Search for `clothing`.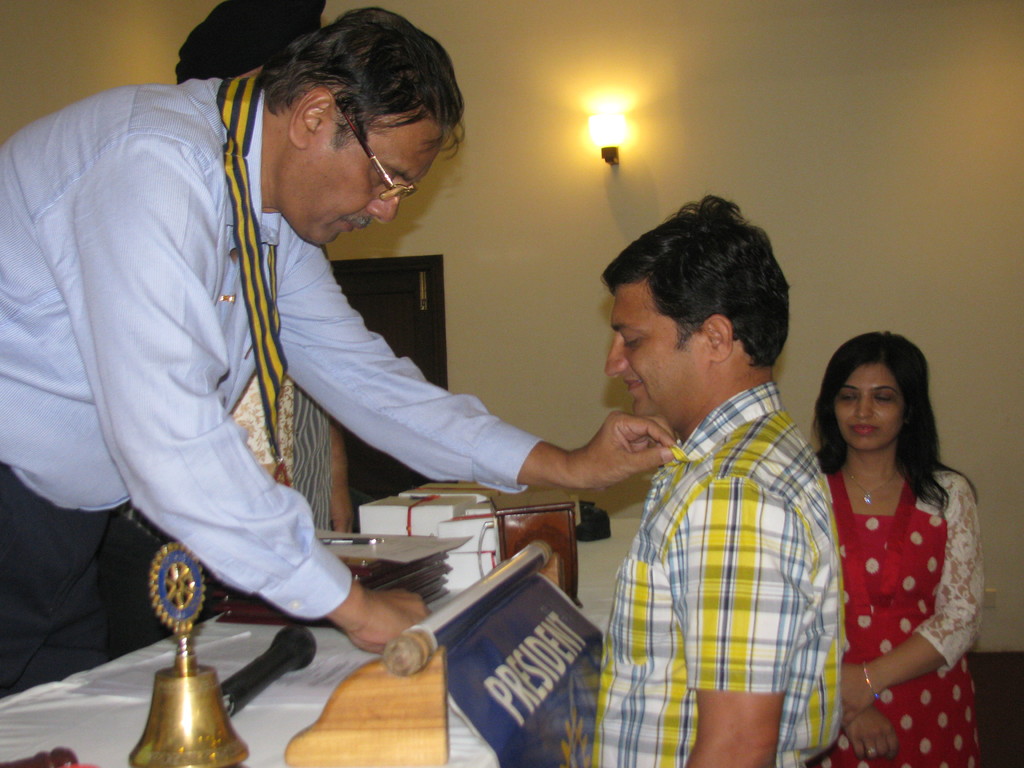
Found at crop(822, 429, 982, 759).
